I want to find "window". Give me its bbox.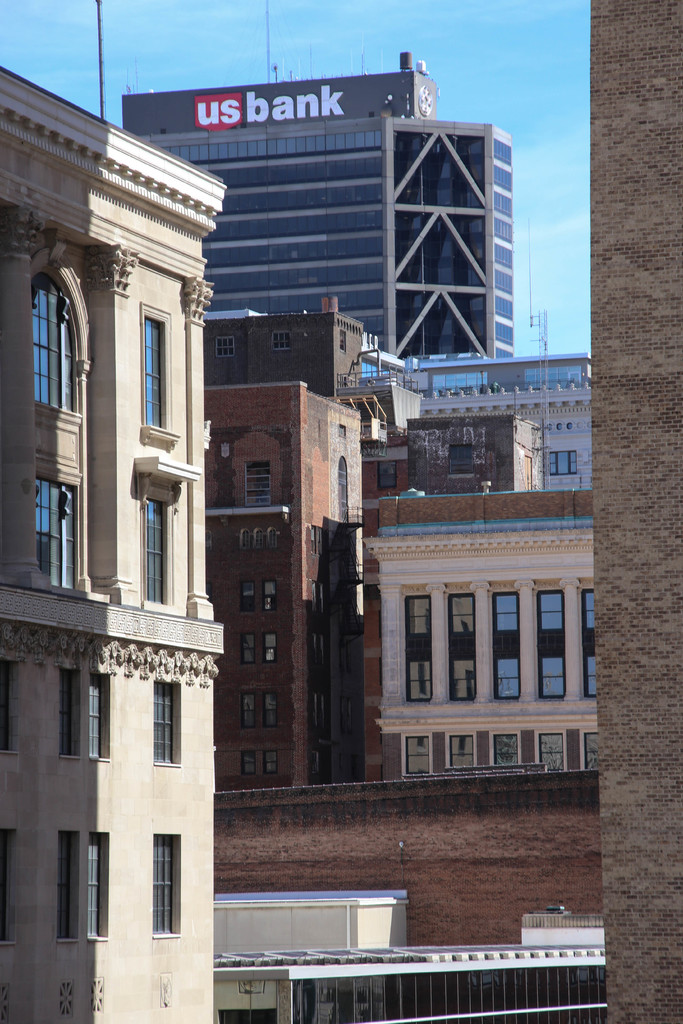
<bbox>92, 678, 115, 756</bbox>.
